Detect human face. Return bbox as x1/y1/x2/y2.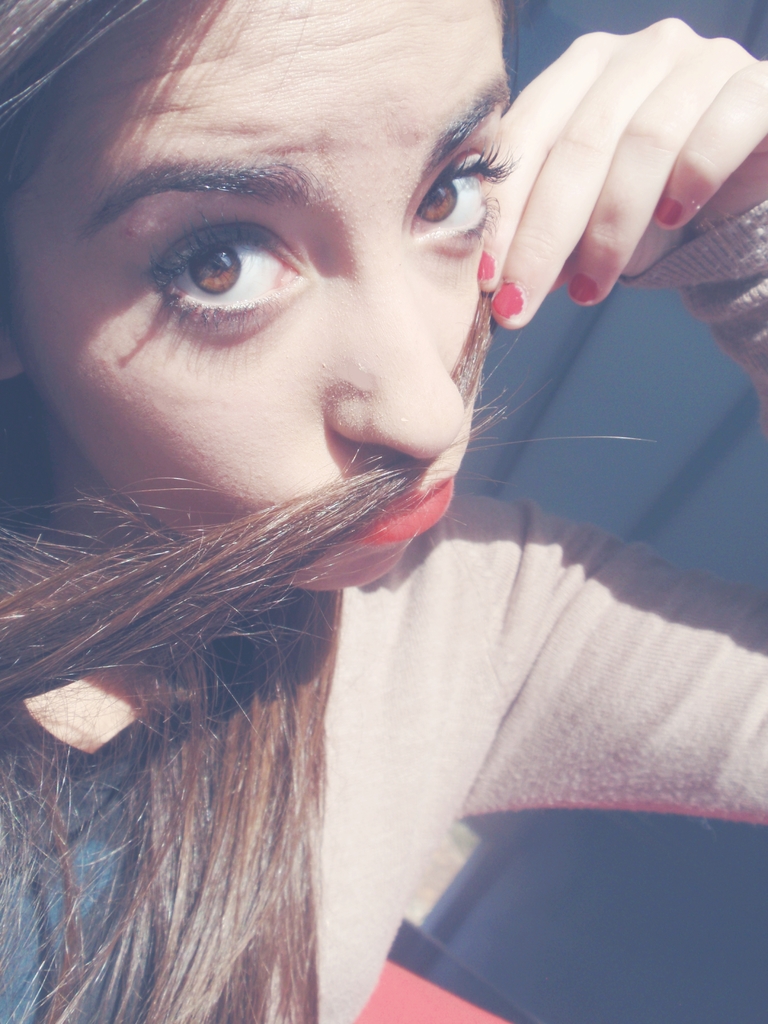
8/0/526/584.
